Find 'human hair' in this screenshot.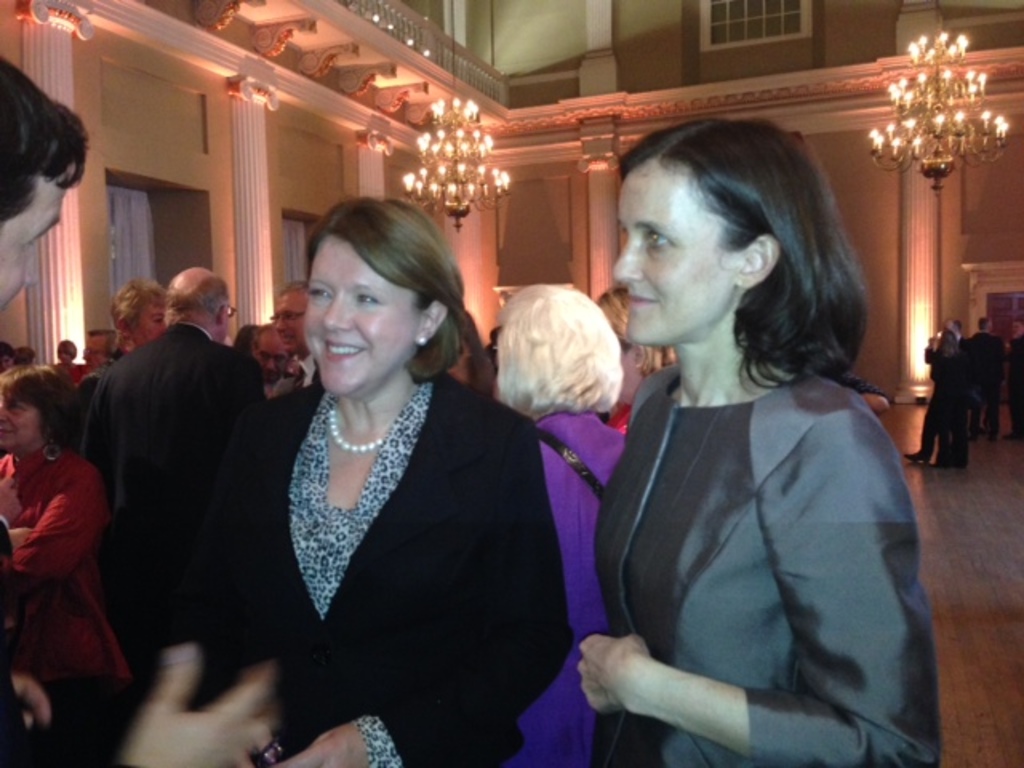
The bounding box for 'human hair' is region(302, 195, 475, 382).
